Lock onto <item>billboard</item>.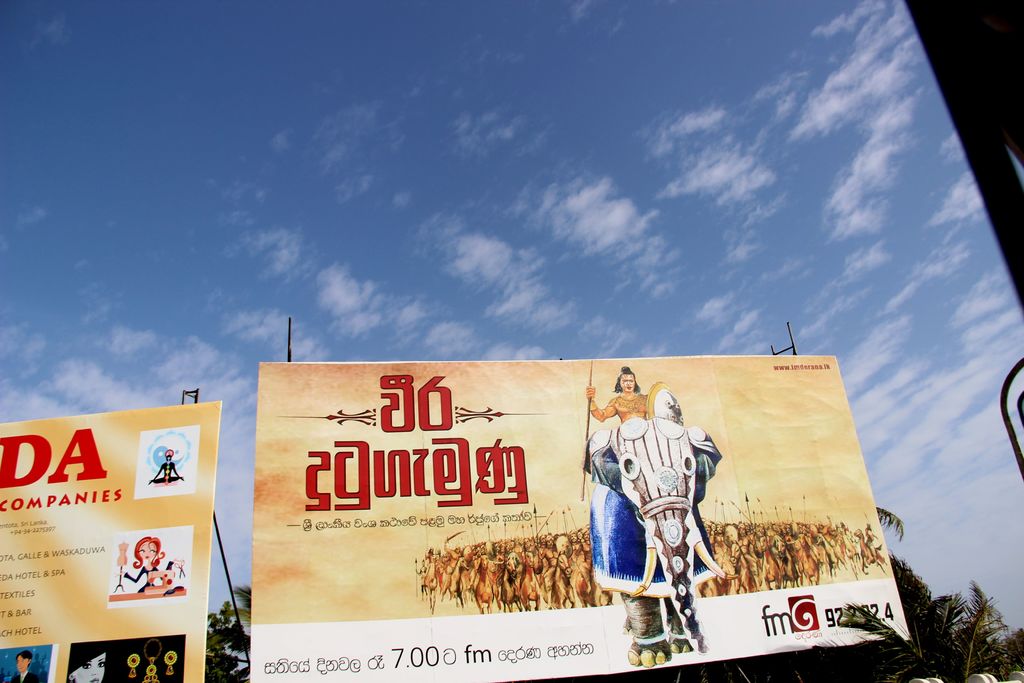
Locked: pyautogui.locateOnScreen(251, 356, 916, 682).
